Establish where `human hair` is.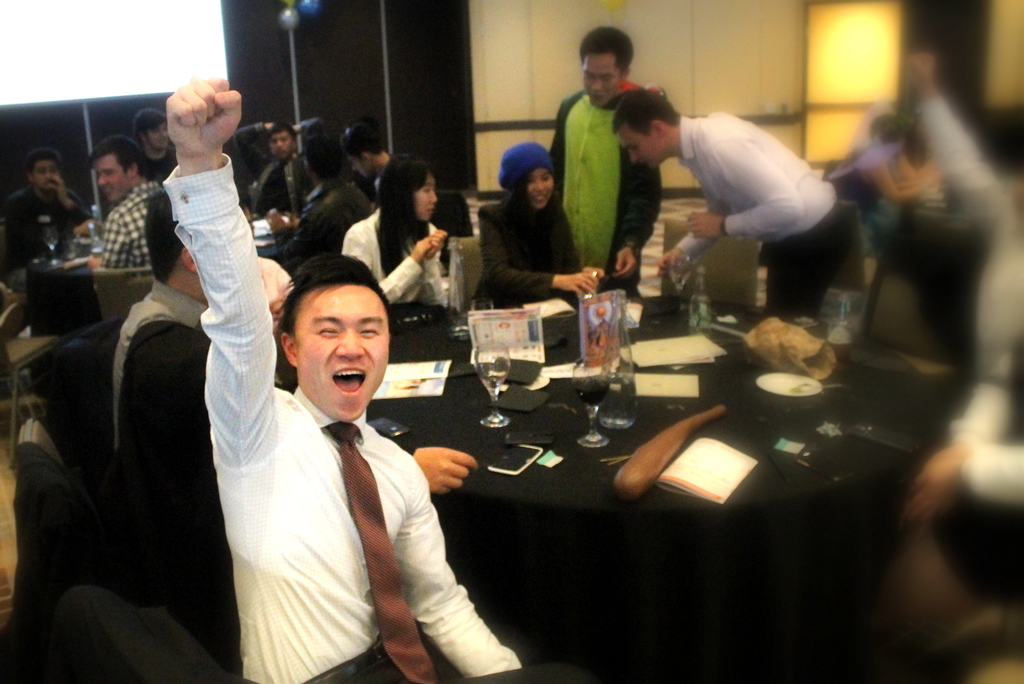
Established at l=138, t=107, r=168, b=142.
